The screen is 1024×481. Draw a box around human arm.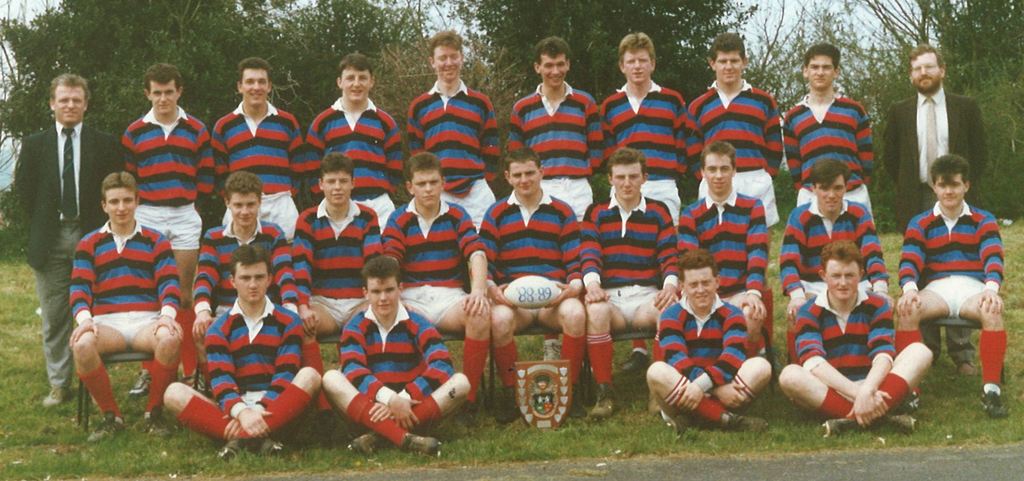
<region>149, 239, 185, 338</region>.
